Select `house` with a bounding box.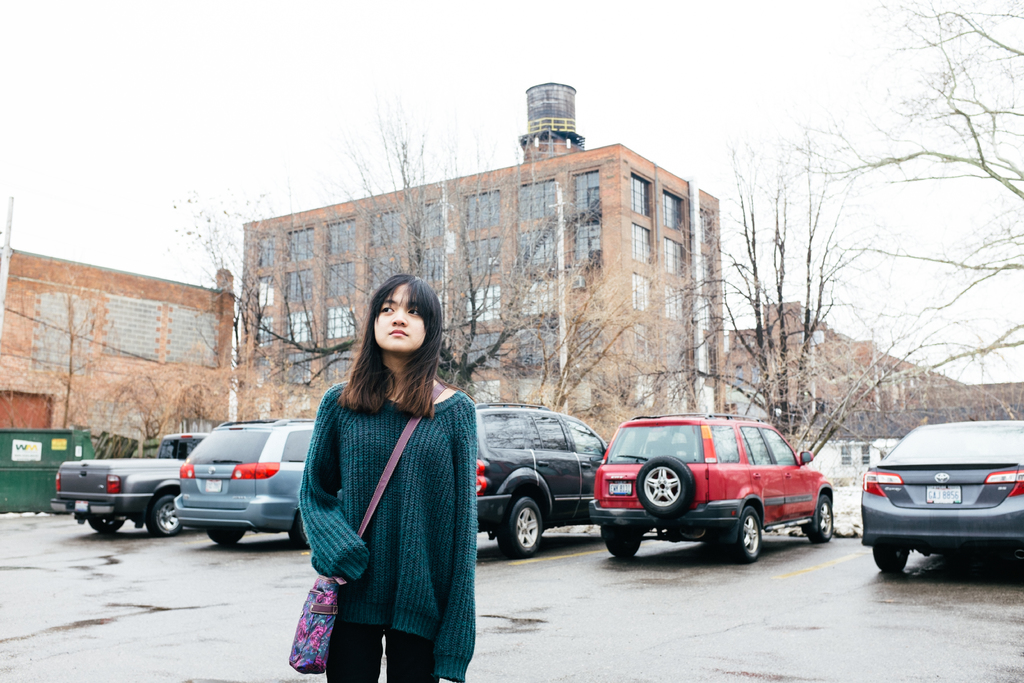
bbox=(720, 299, 1023, 425).
